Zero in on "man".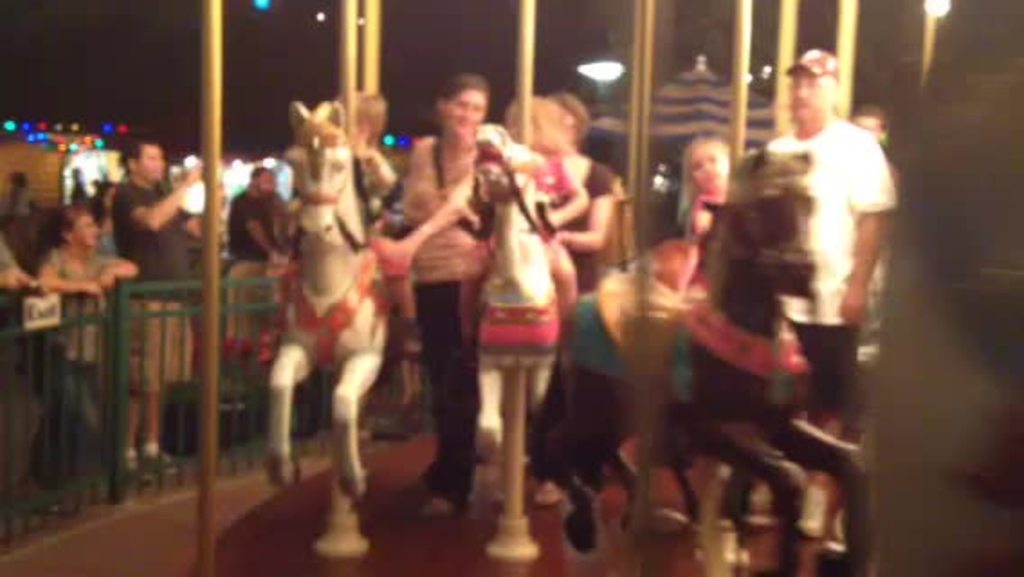
Zeroed in: [x1=106, y1=137, x2=209, y2=478].
